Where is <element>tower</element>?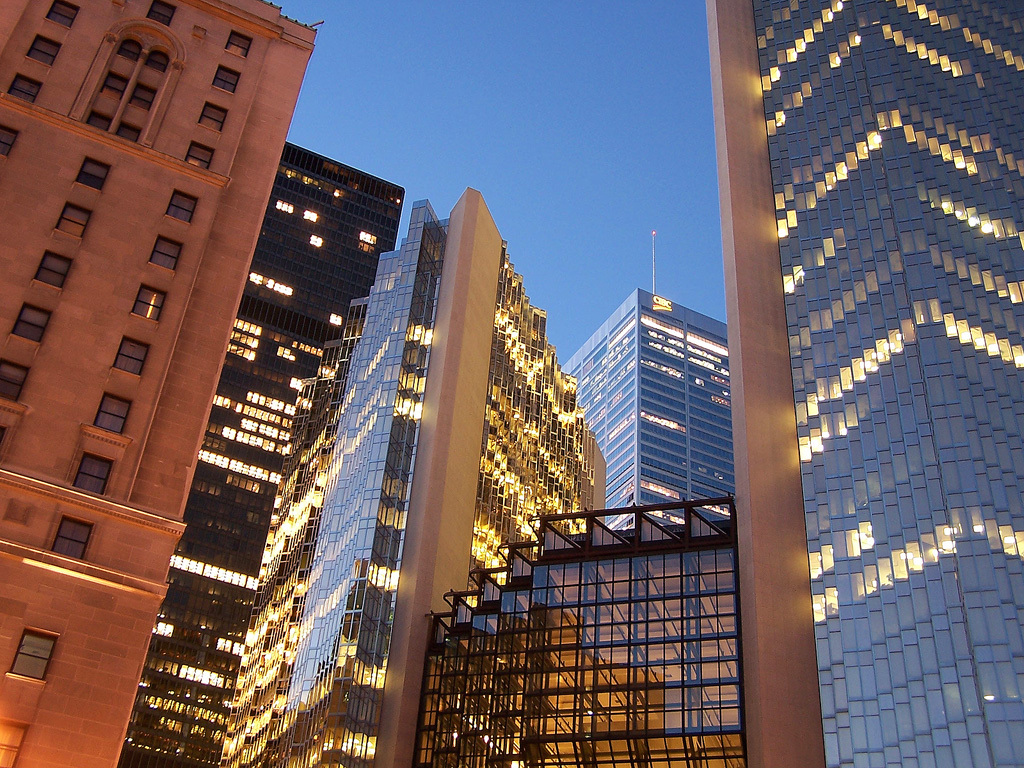
[706, 0, 1023, 767].
